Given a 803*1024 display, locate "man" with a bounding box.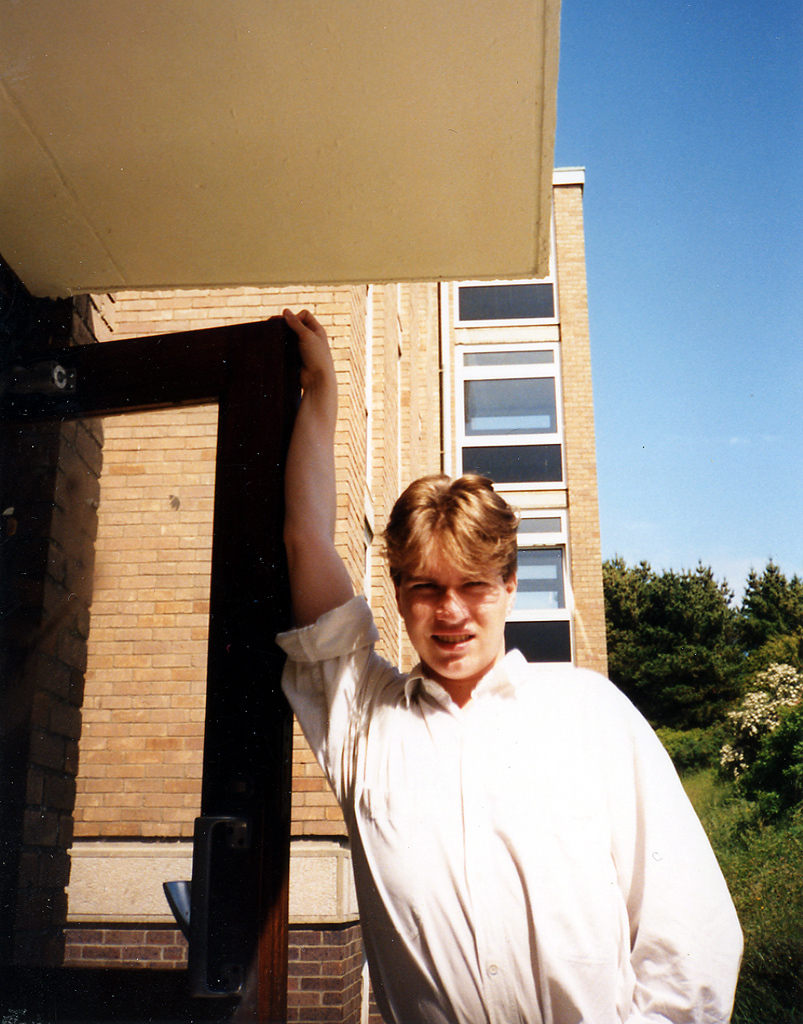
Located: [left=212, top=344, right=737, bottom=1023].
